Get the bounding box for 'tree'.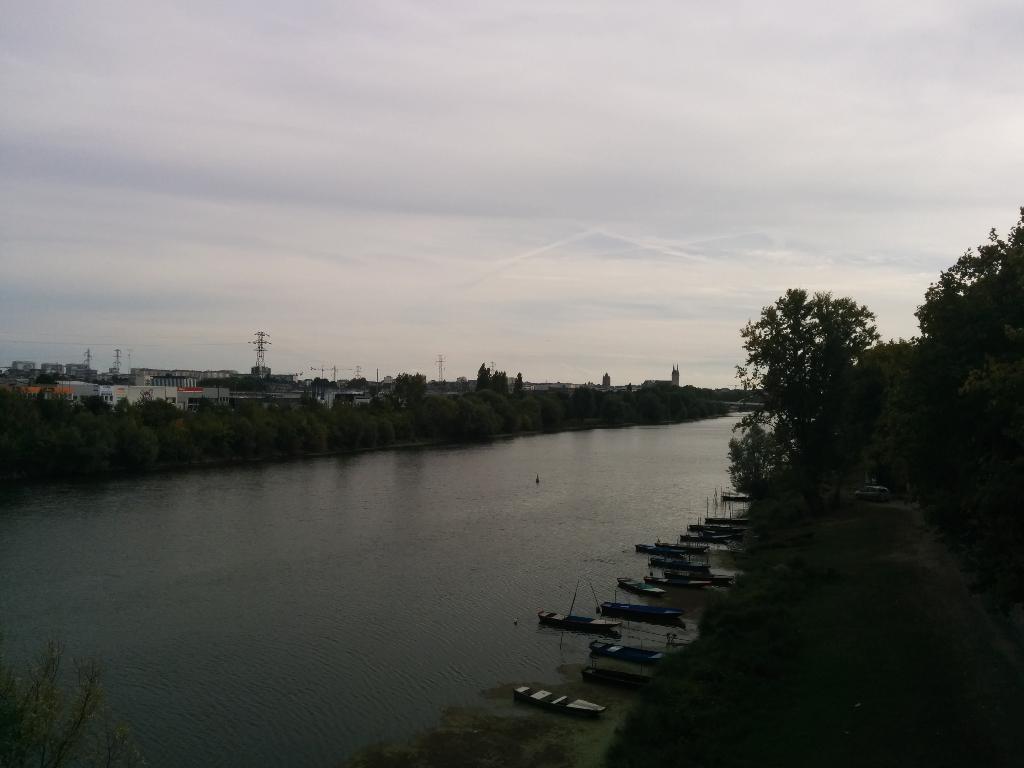
(479,377,515,444).
